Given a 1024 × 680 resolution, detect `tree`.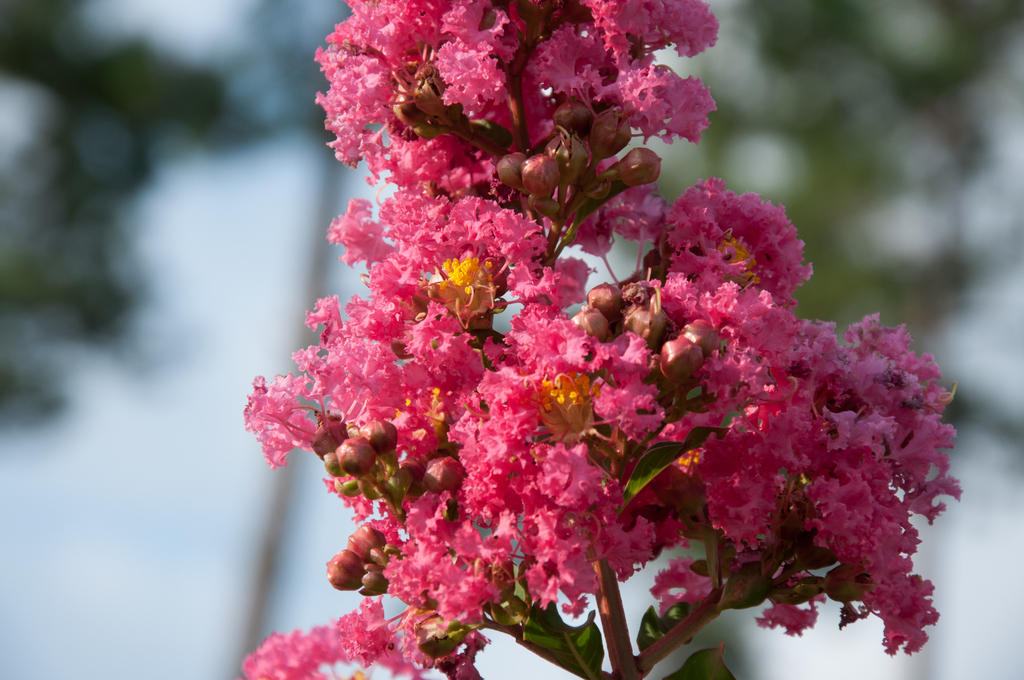
(175, 0, 978, 679).
